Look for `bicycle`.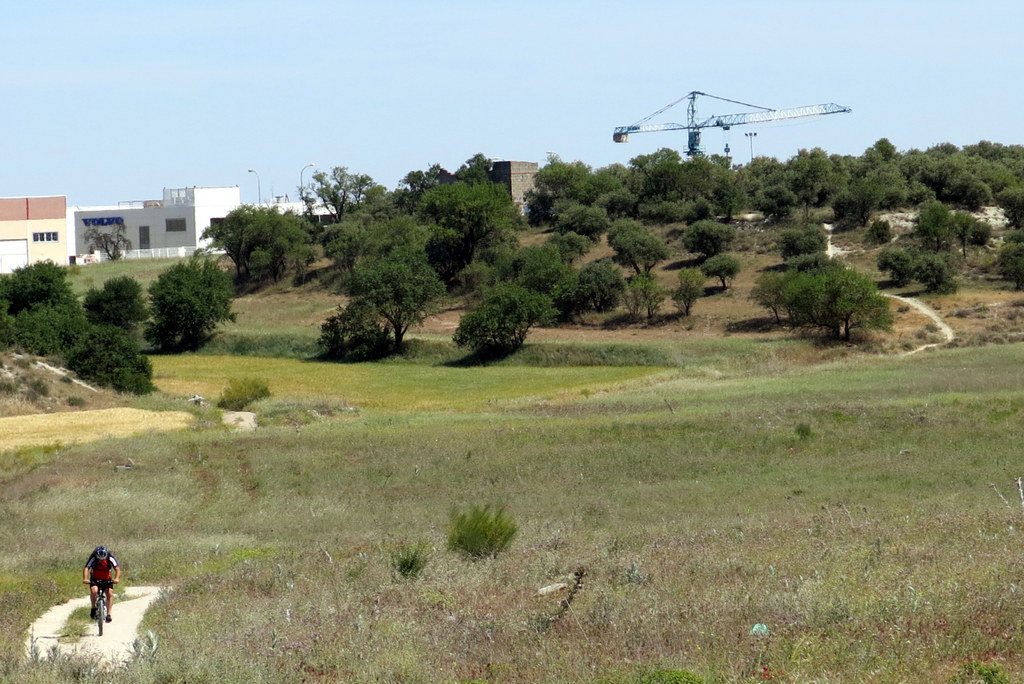
Found: x1=89 y1=580 x2=111 y2=637.
